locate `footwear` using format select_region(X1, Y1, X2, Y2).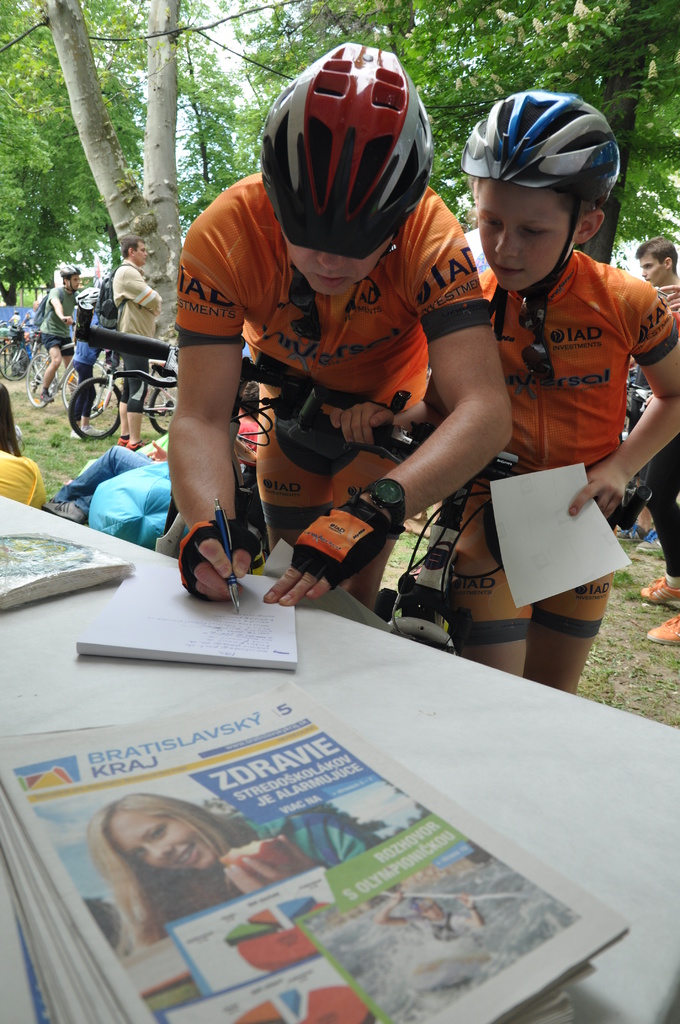
select_region(67, 429, 81, 442).
